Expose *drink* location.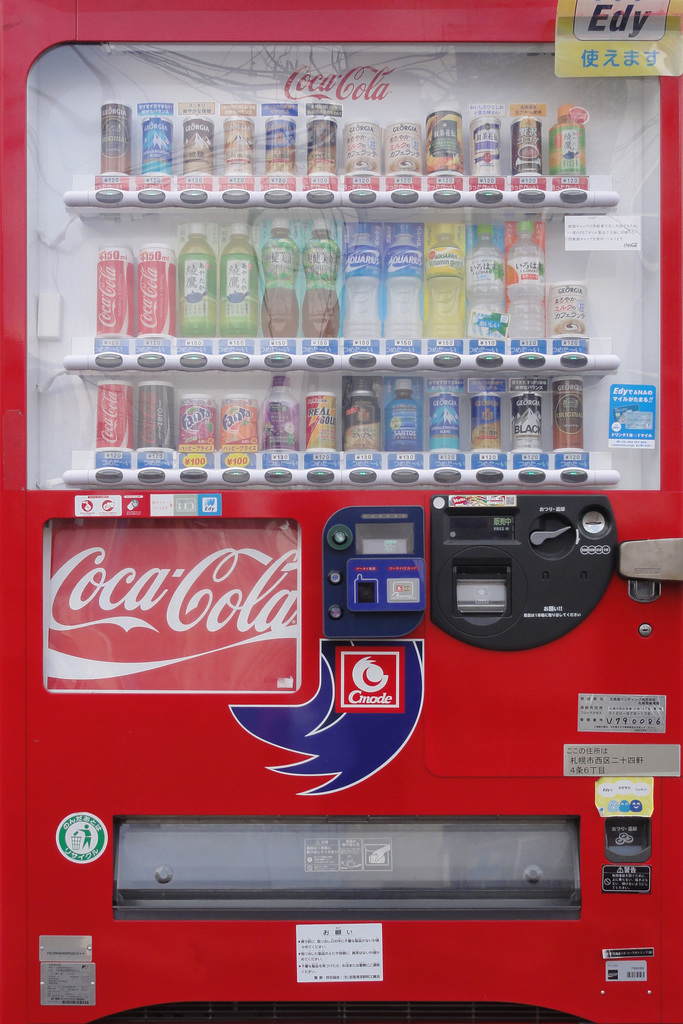
Exposed at (left=461, top=229, right=511, bottom=348).
